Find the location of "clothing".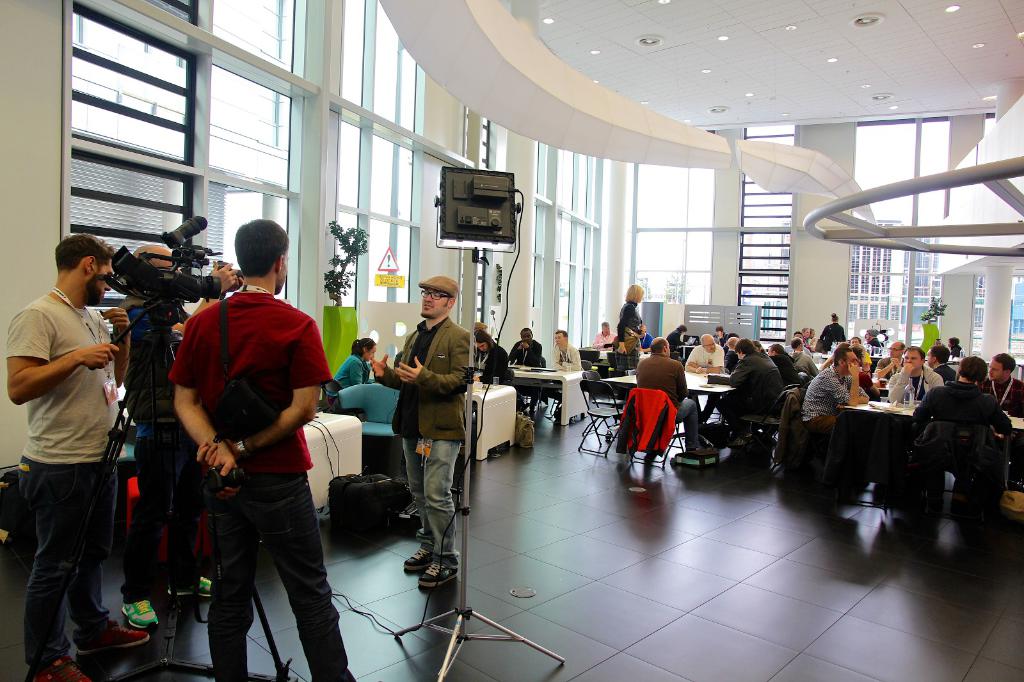
Location: rect(689, 345, 719, 382).
